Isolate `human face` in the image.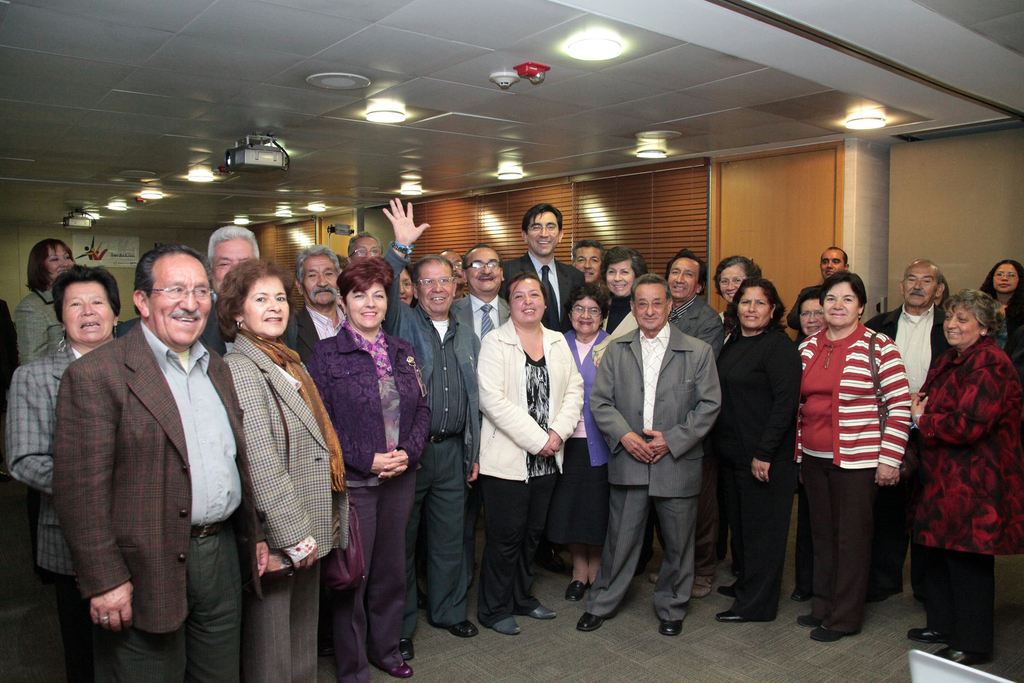
Isolated region: {"x1": 570, "y1": 298, "x2": 602, "y2": 337}.
